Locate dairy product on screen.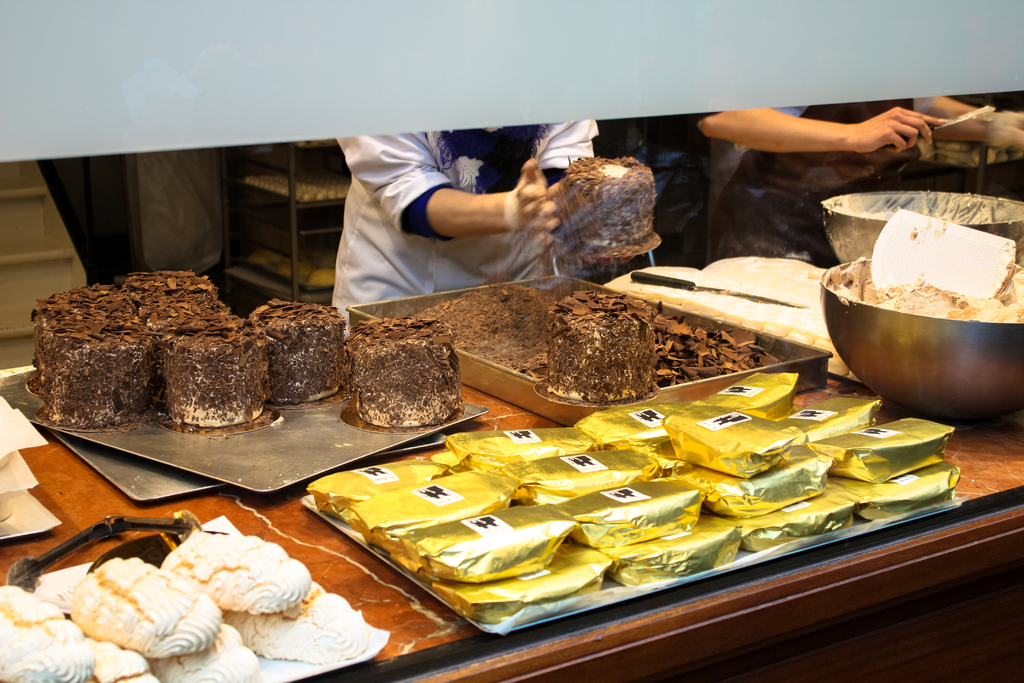
On screen at select_region(610, 518, 783, 584).
